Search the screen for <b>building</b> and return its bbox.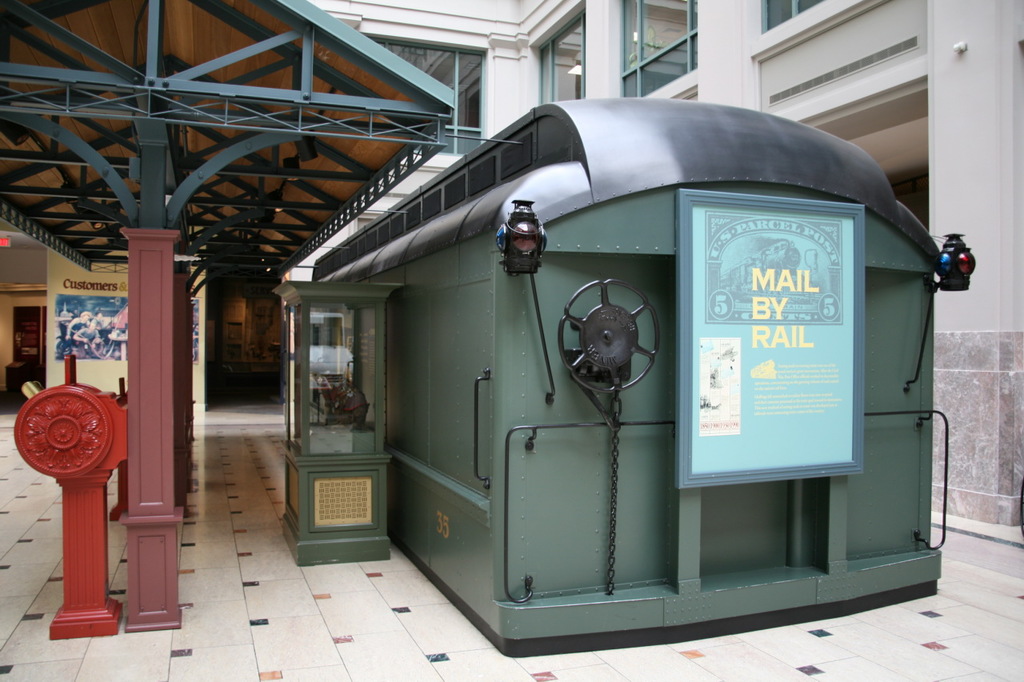
Found: (0,0,1023,546).
